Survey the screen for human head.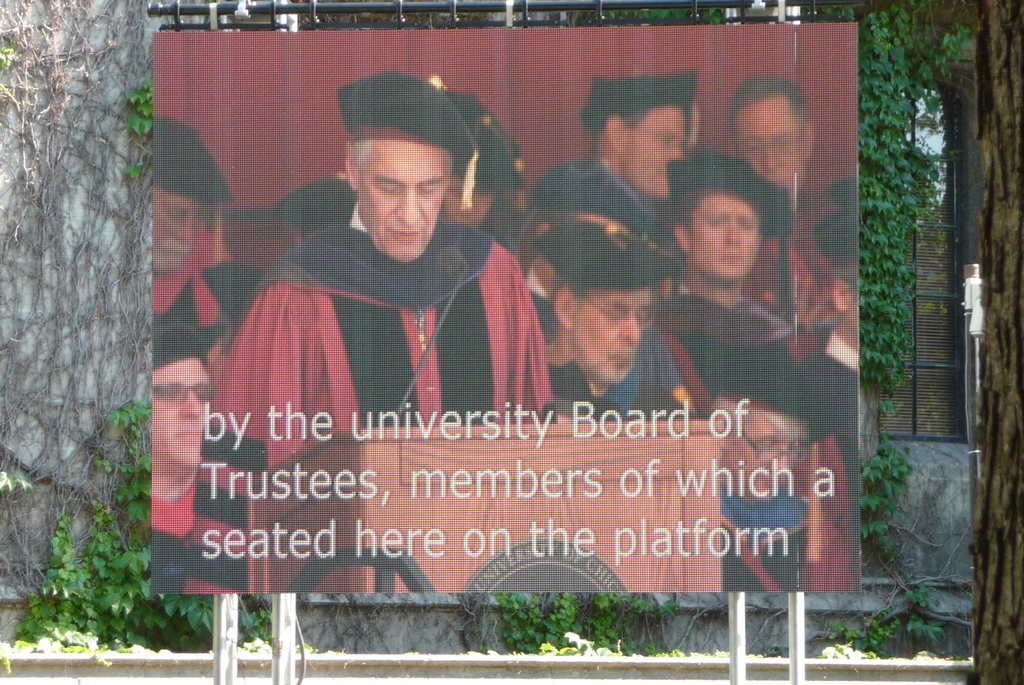
Survey found: 323, 77, 480, 266.
